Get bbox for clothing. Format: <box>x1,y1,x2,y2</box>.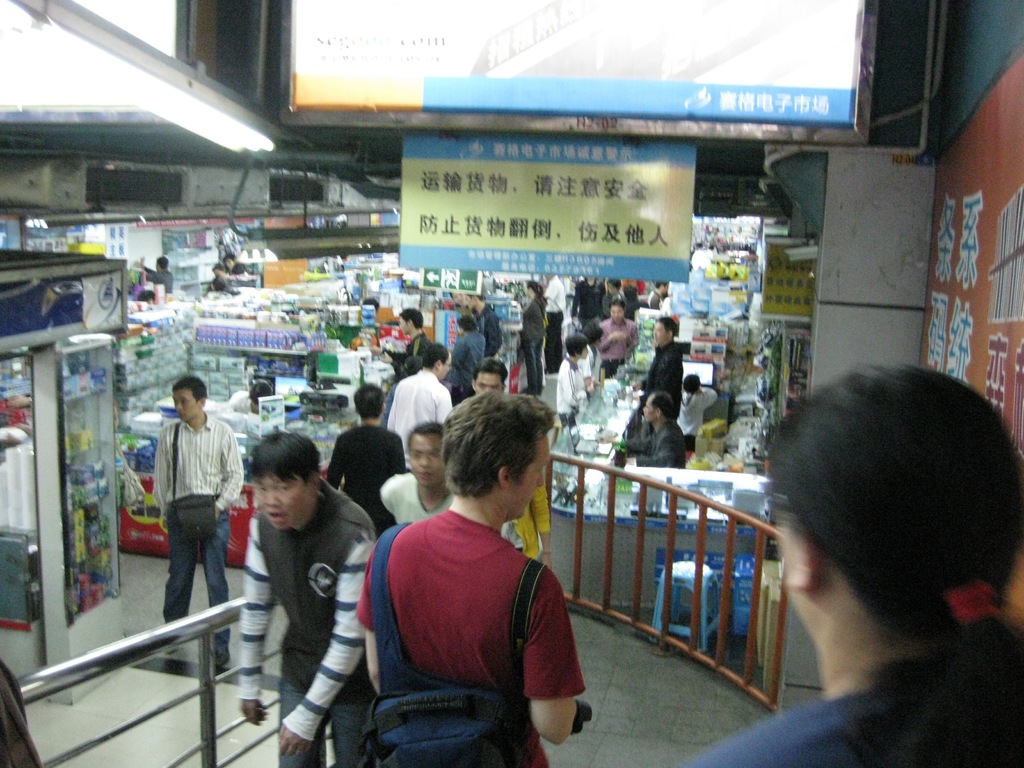
<box>239,488,377,765</box>.
